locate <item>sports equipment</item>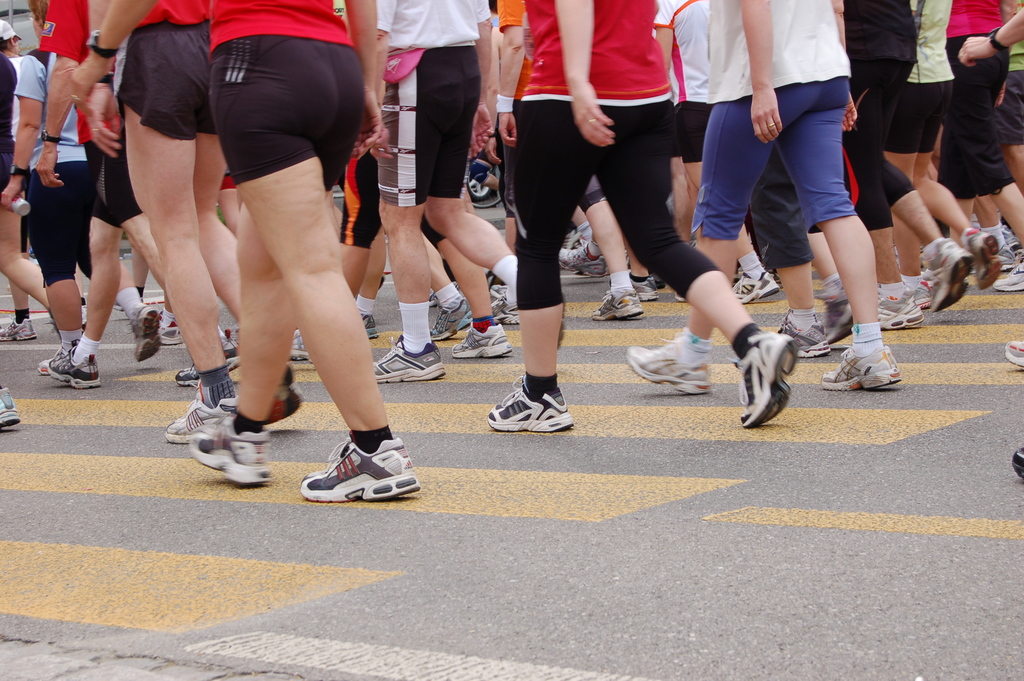
BBox(628, 331, 716, 401)
